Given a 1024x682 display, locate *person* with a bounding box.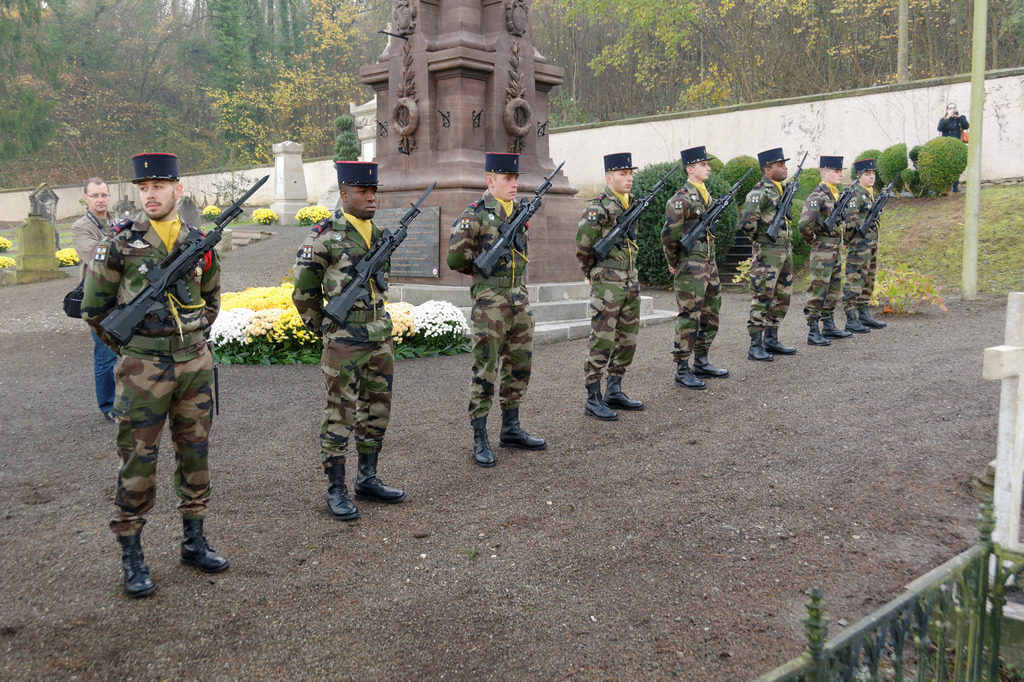
Located: pyautogui.locateOnScreen(735, 147, 798, 360).
